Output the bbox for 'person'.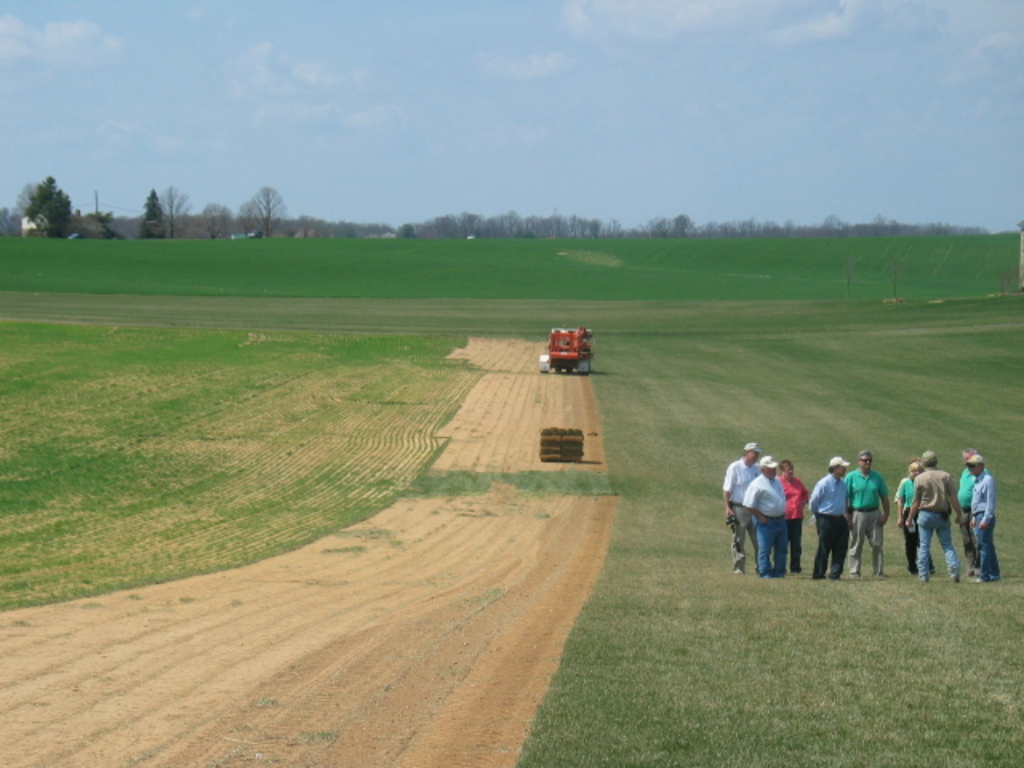
[left=898, top=461, right=942, bottom=578].
